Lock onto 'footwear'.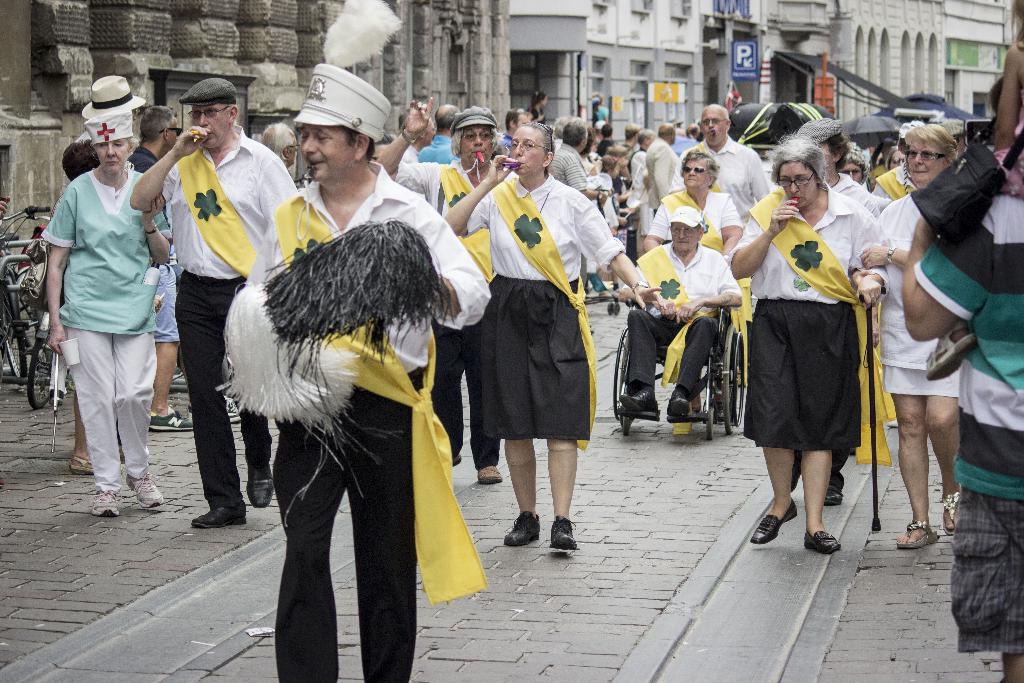
Locked: [left=938, top=491, right=956, bottom=547].
